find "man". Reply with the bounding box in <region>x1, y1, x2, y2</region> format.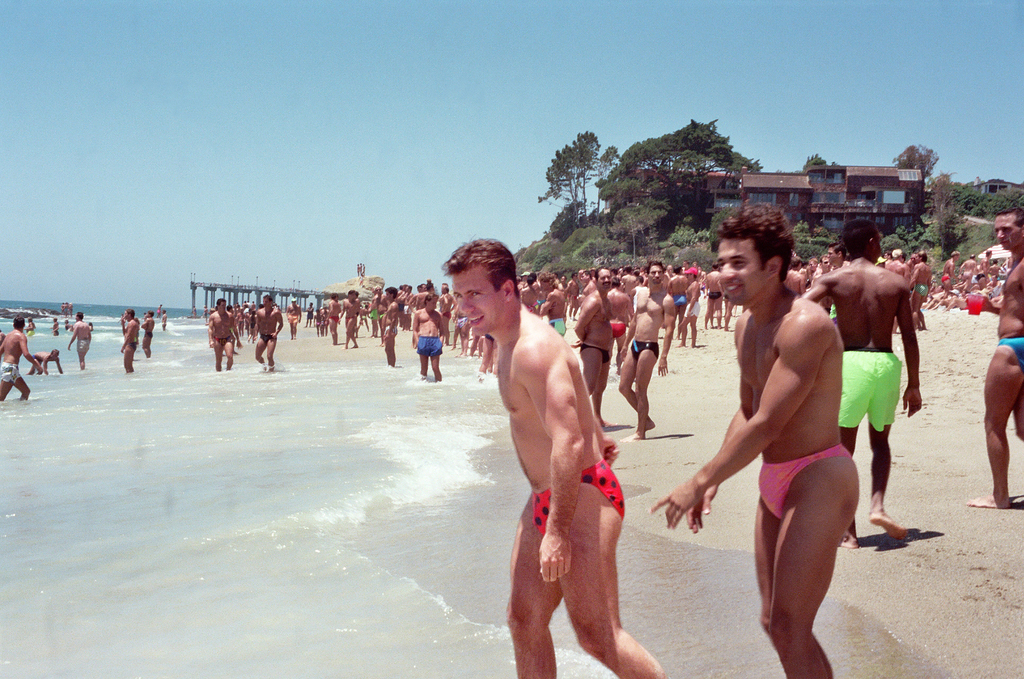
<region>22, 316, 35, 335</region>.
